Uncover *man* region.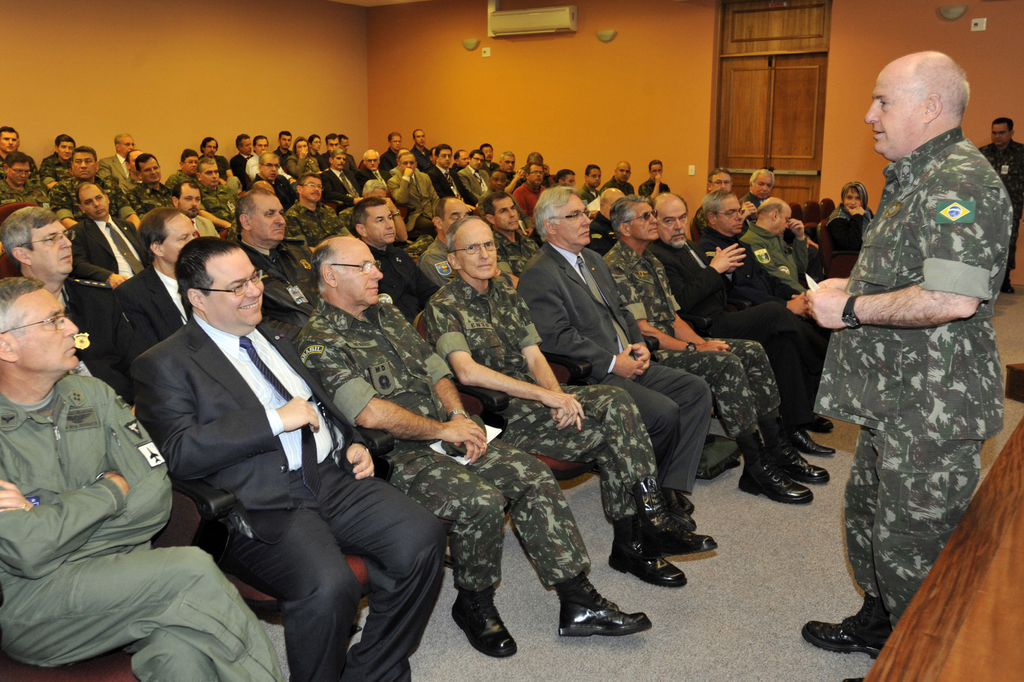
Uncovered: bbox=(1, 151, 51, 200).
